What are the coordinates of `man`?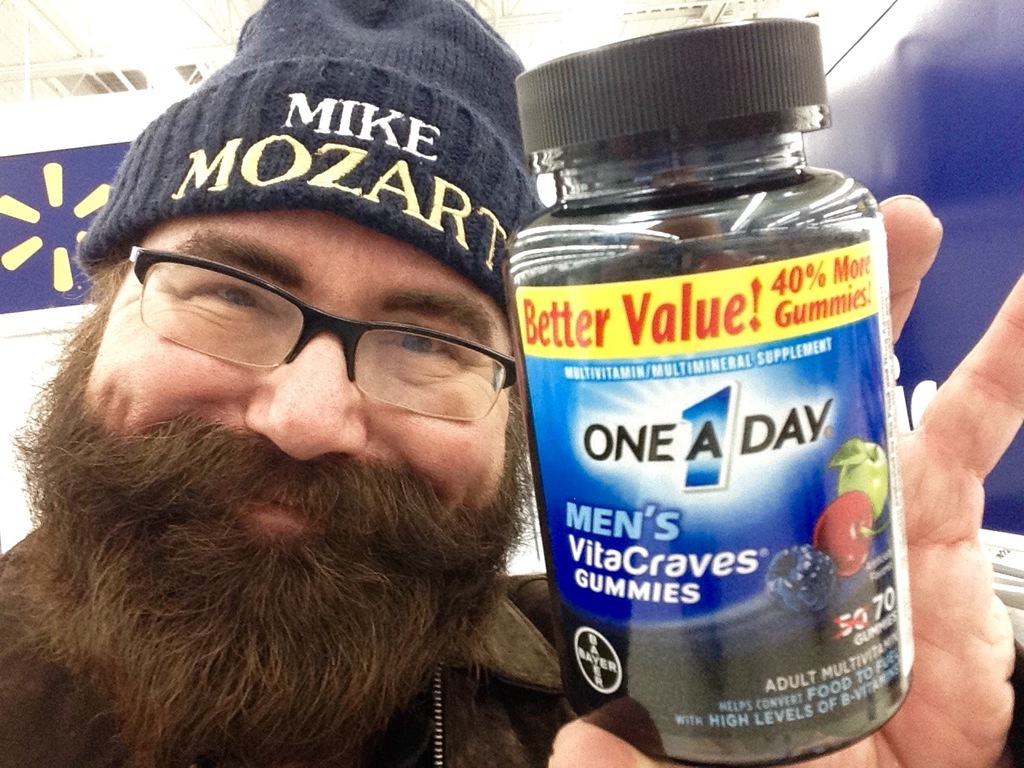
Rect(0, 0, 1023, 767).
